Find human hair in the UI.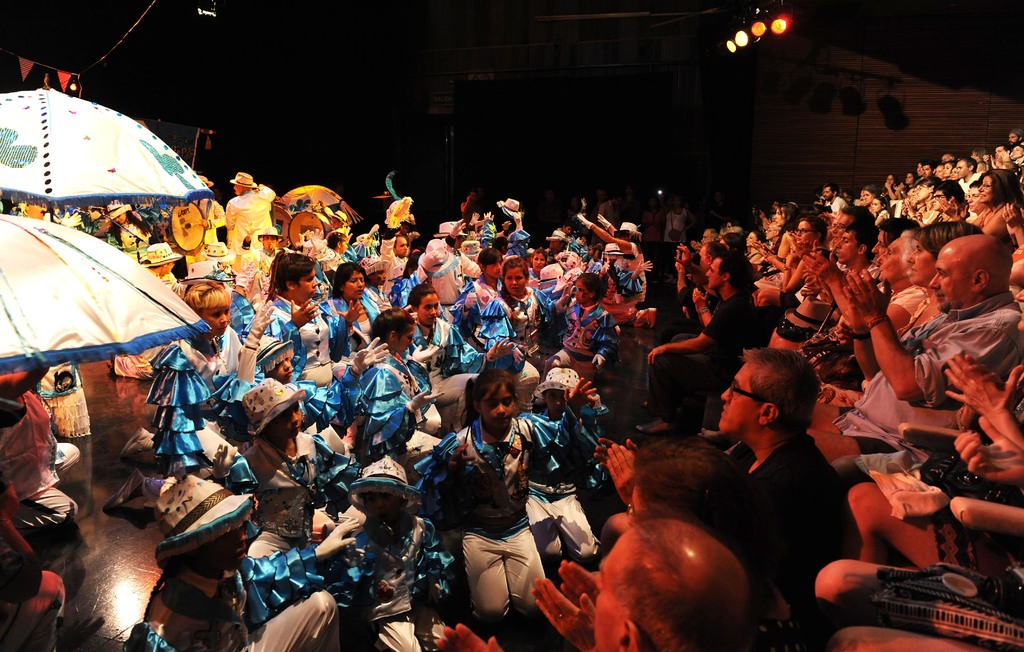
UI element at 265:246:317:302.
